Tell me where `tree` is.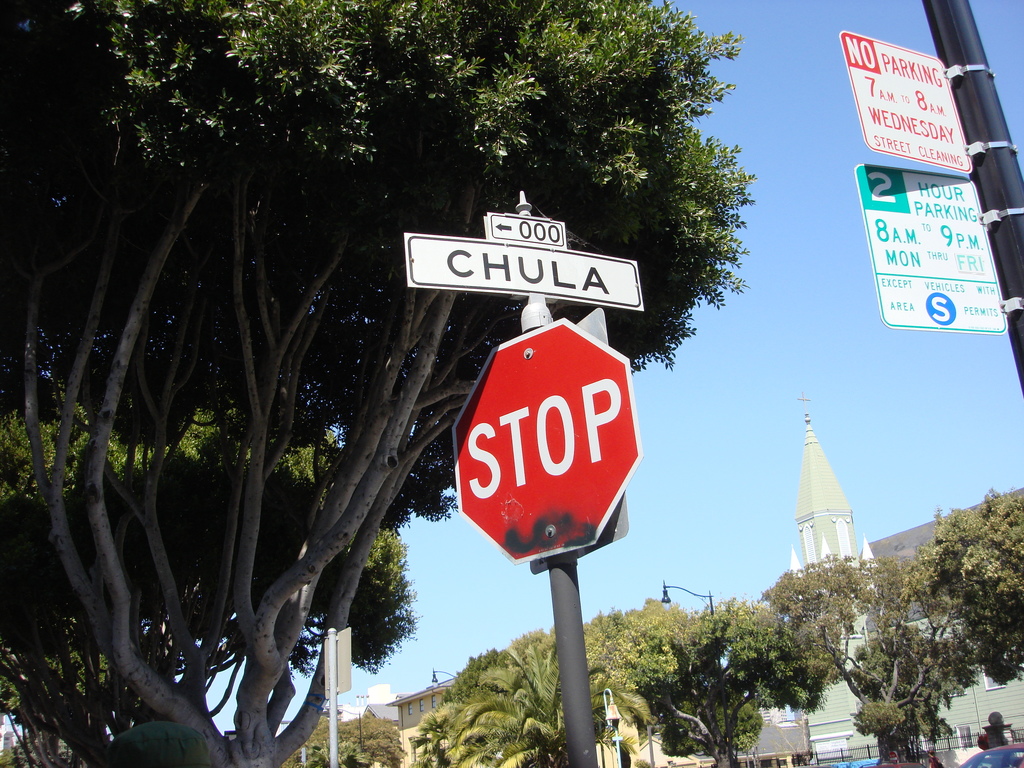
`tree` is at 0:19:876:715.
